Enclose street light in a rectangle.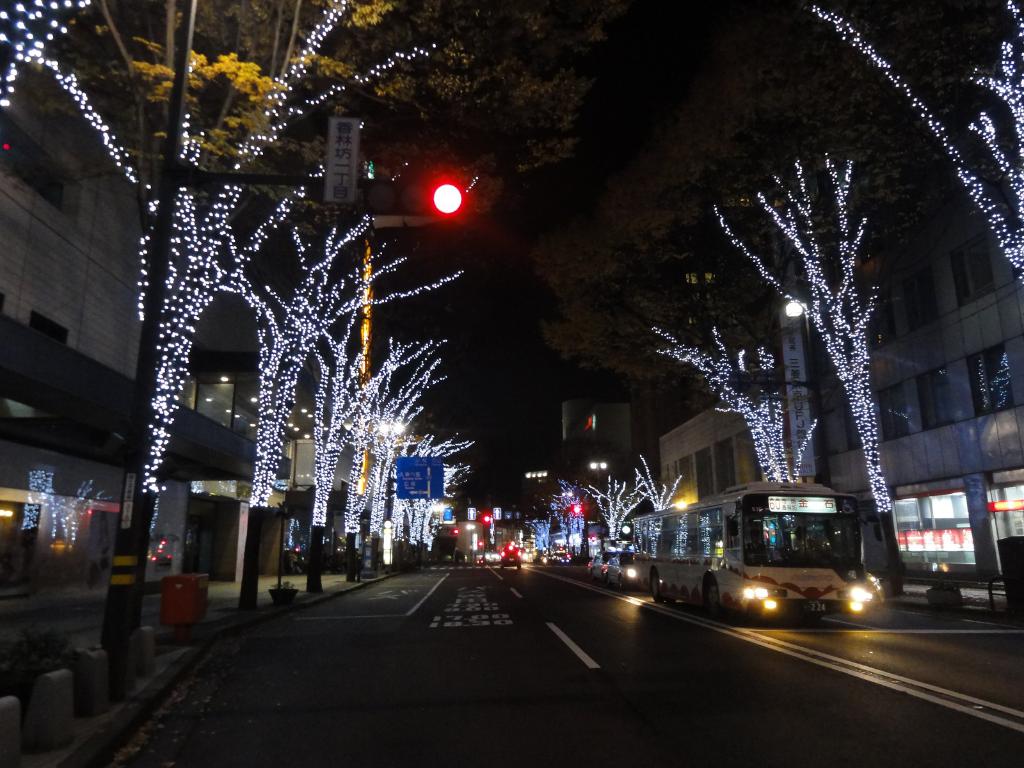
589/461/612/491.
